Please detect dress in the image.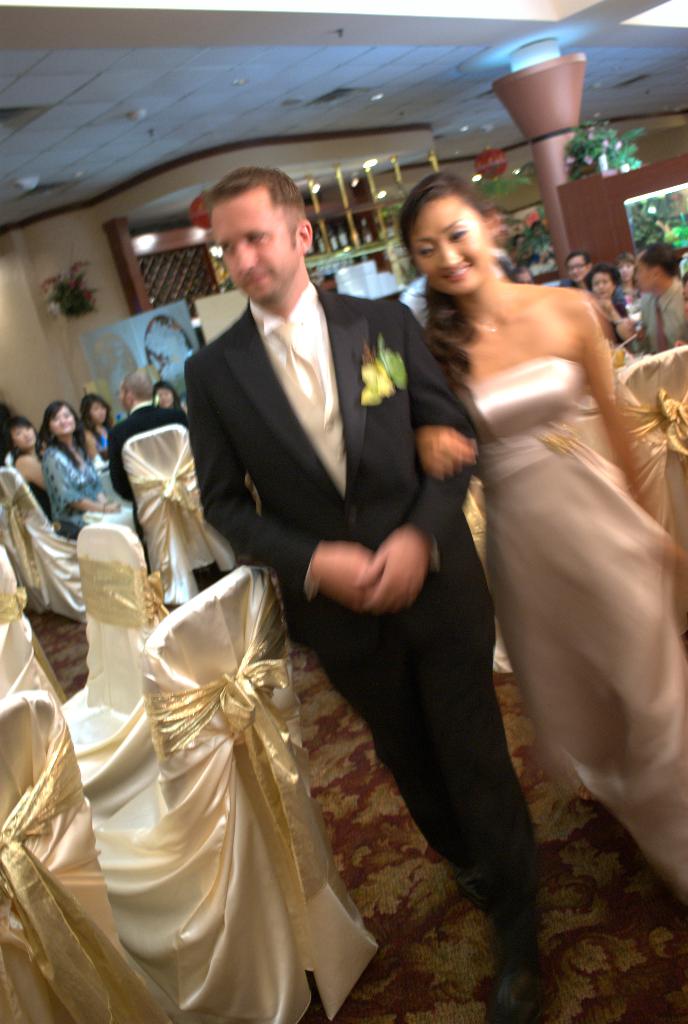
(414, 250, 664, 842).
